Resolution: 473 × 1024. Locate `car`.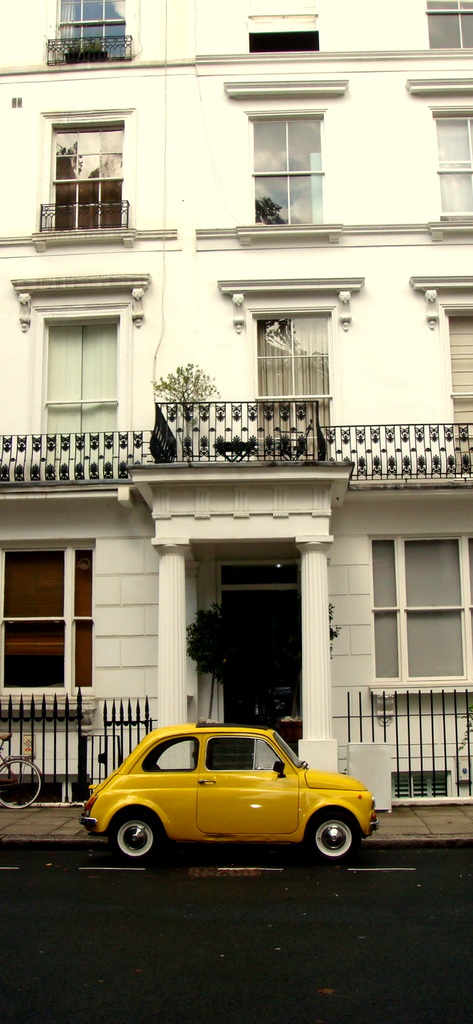
x1=90 y1=729 x2=408 y2=858.
